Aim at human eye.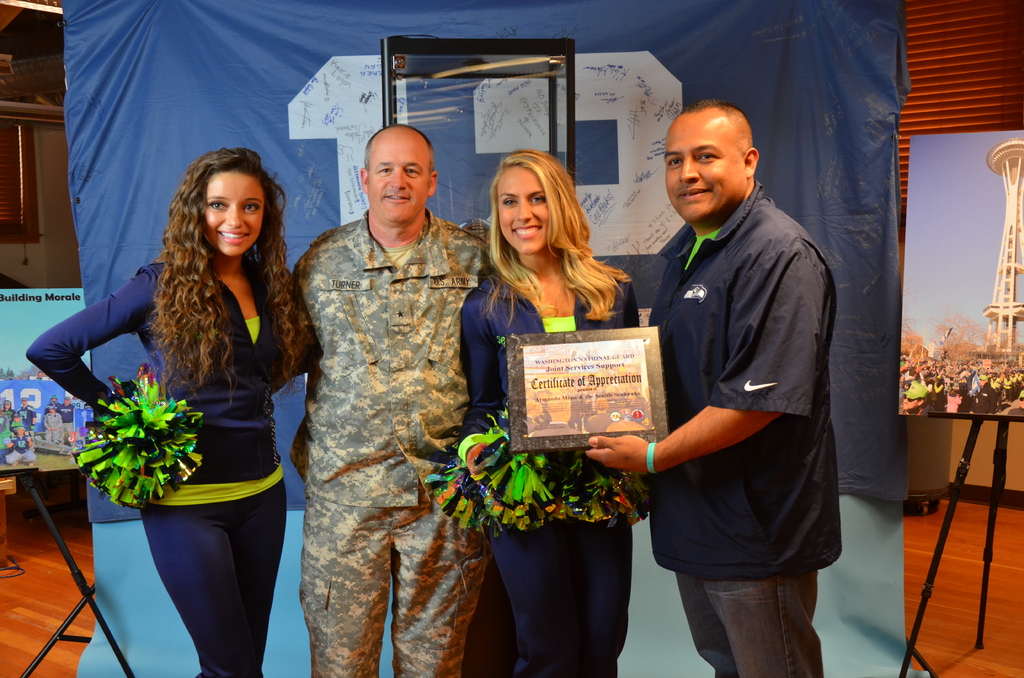
Aimed at (690,151,719,165).
